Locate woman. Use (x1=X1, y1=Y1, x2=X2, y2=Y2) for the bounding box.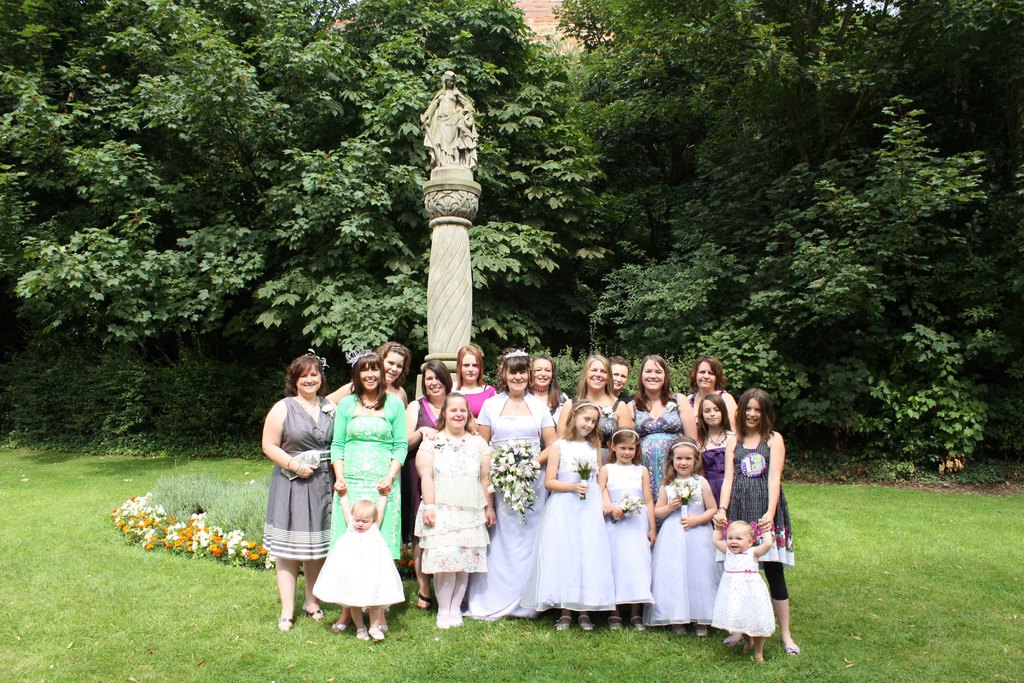
(x1=726, y1=383, x2=804, y2=671).
